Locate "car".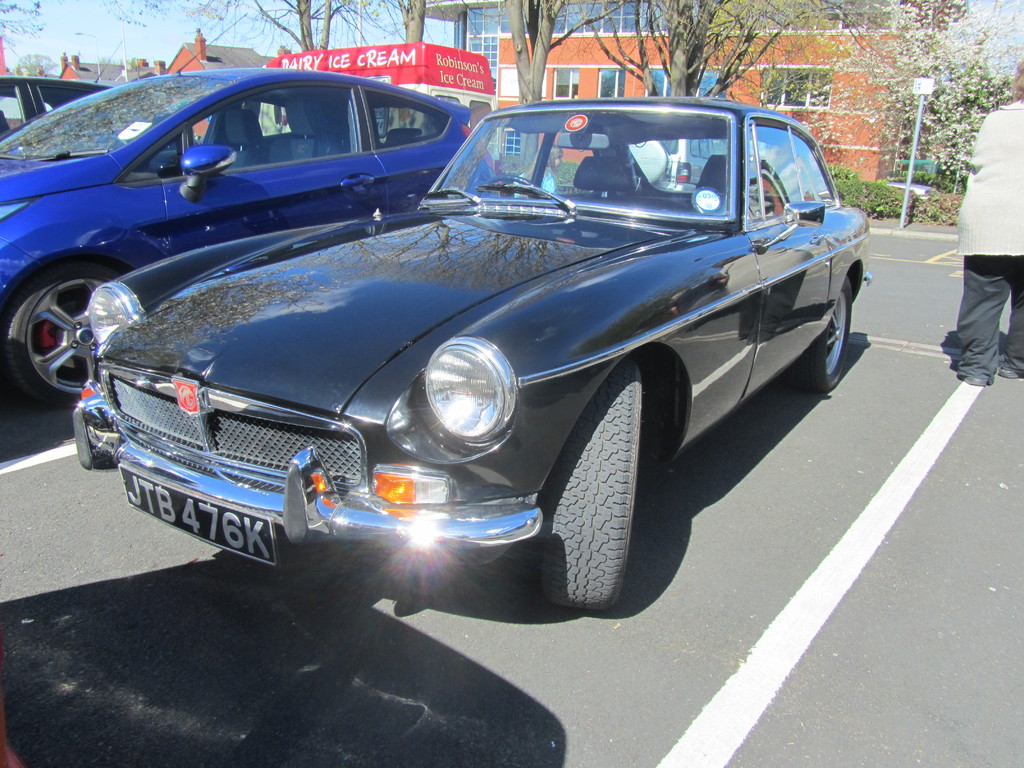
Bounding box: (627,136,731,198).
